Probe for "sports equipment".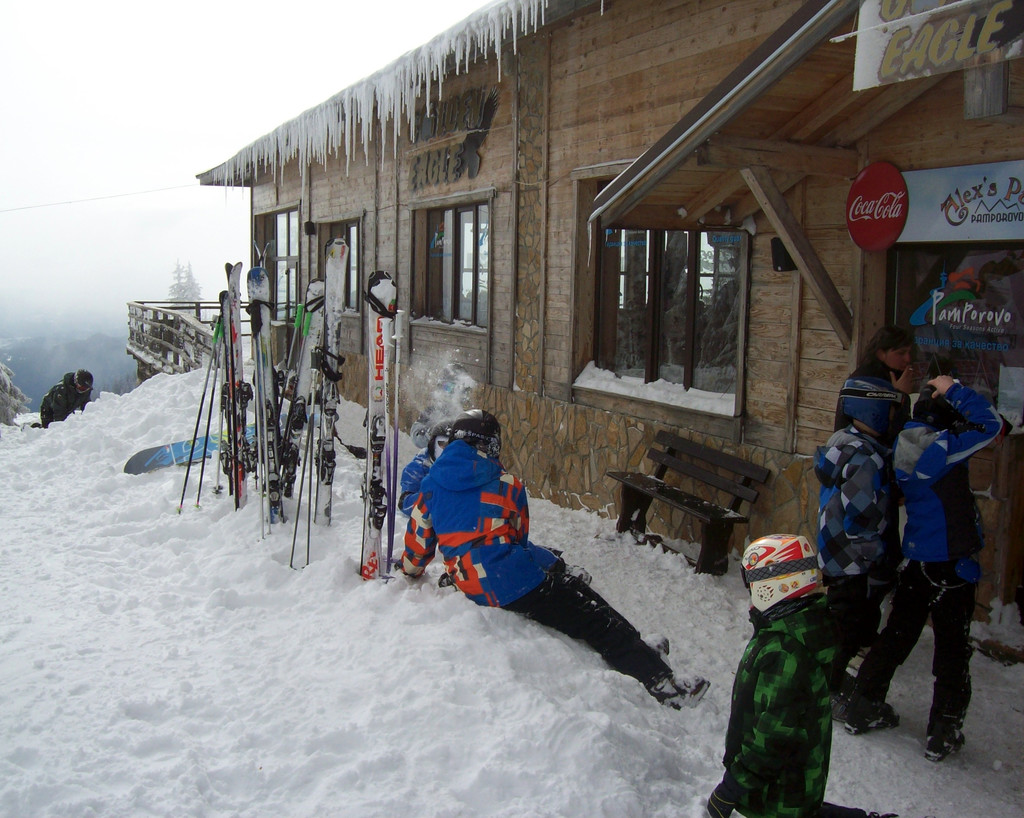
Probe result: 428, 426, 450, 465.
